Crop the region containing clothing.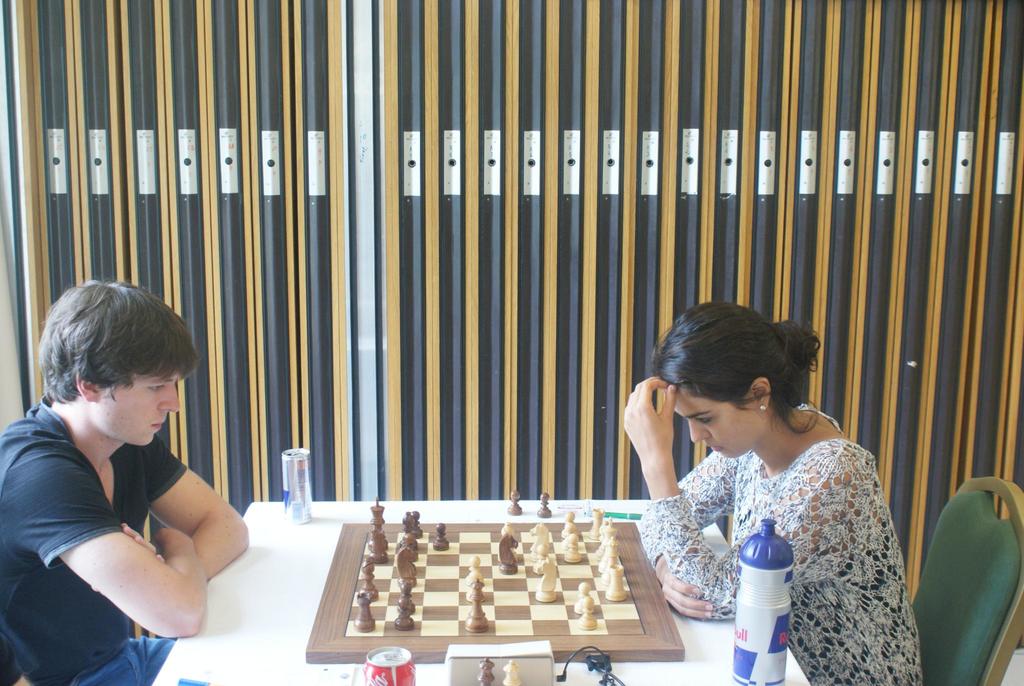
Crop region: locate(0, 398, 191, 685).
